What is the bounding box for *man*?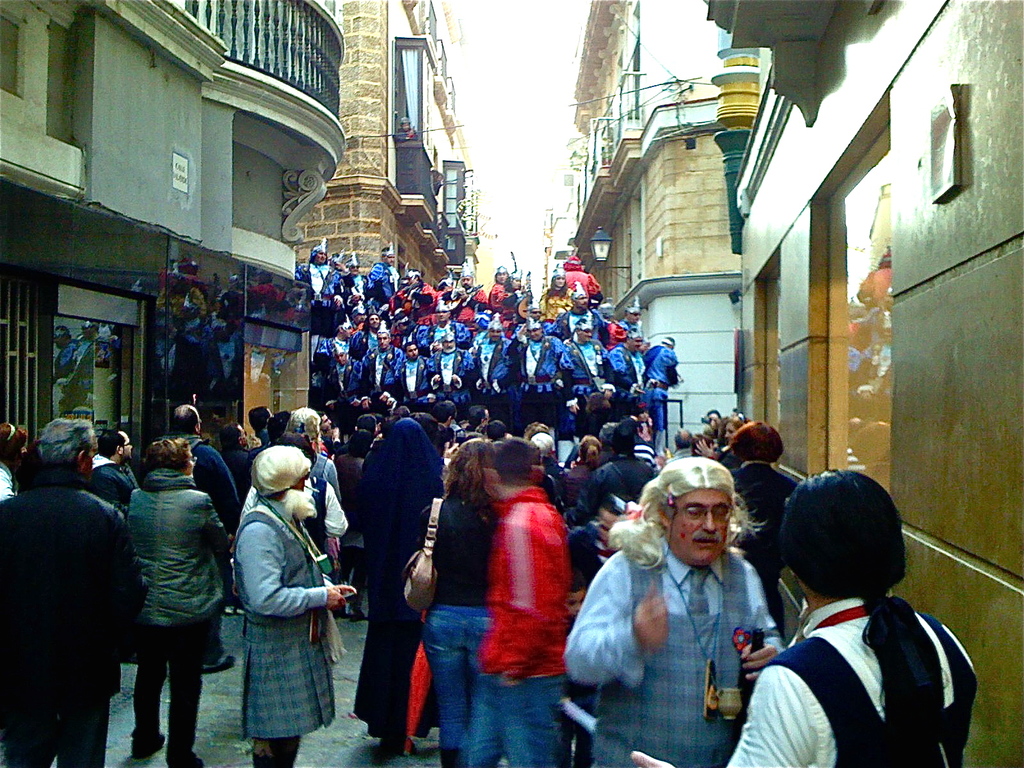
[1,419,152,767].
